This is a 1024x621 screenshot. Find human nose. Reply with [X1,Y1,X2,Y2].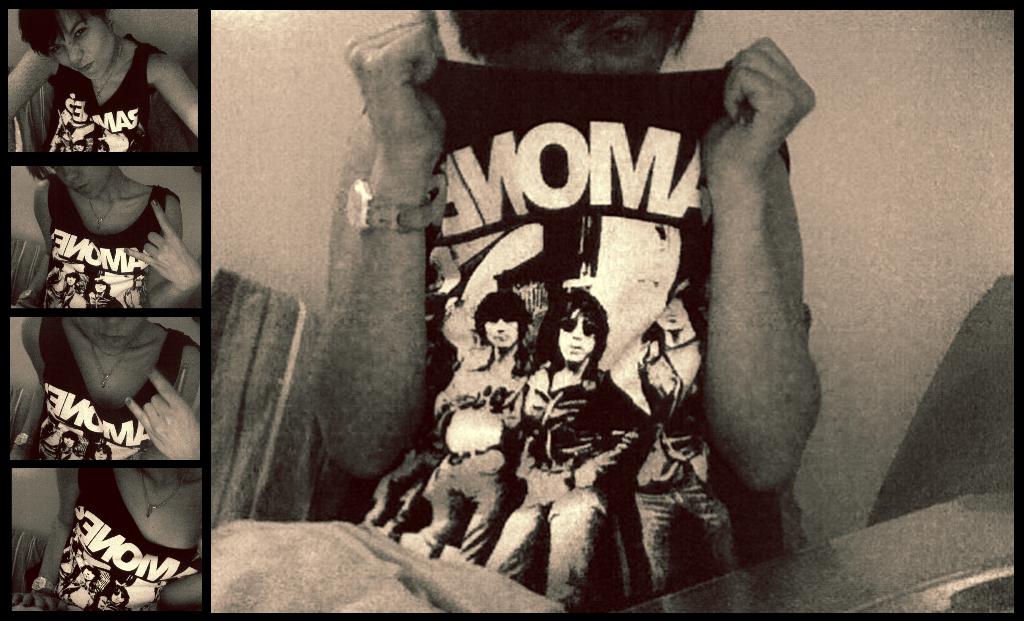
[99,315,124,328].
